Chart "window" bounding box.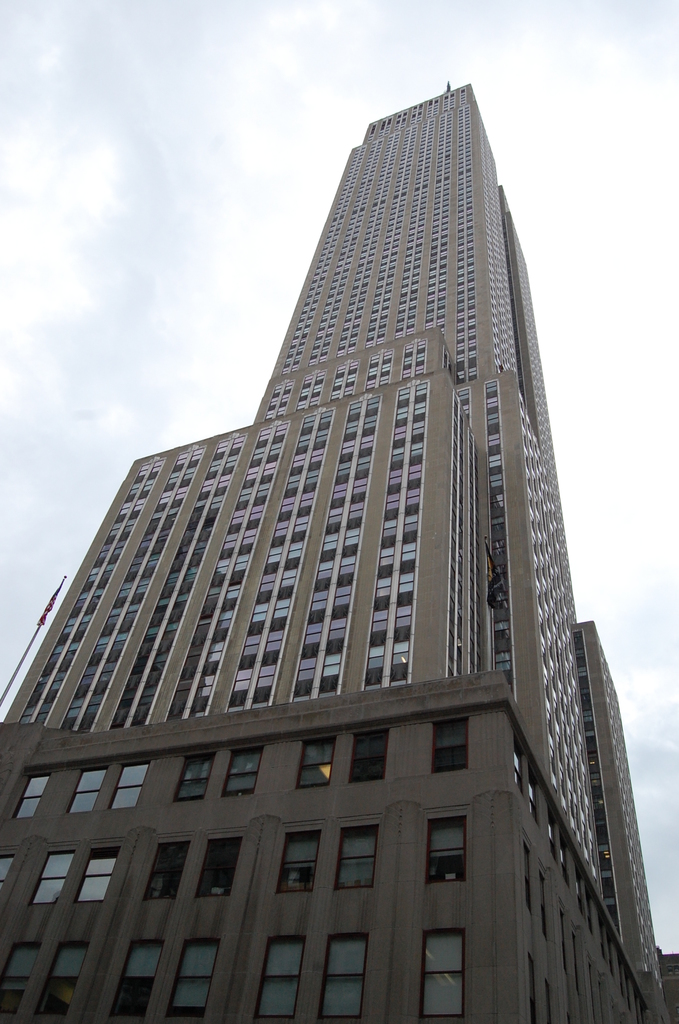
Charted: Rect(295, 742, 332, 784).
